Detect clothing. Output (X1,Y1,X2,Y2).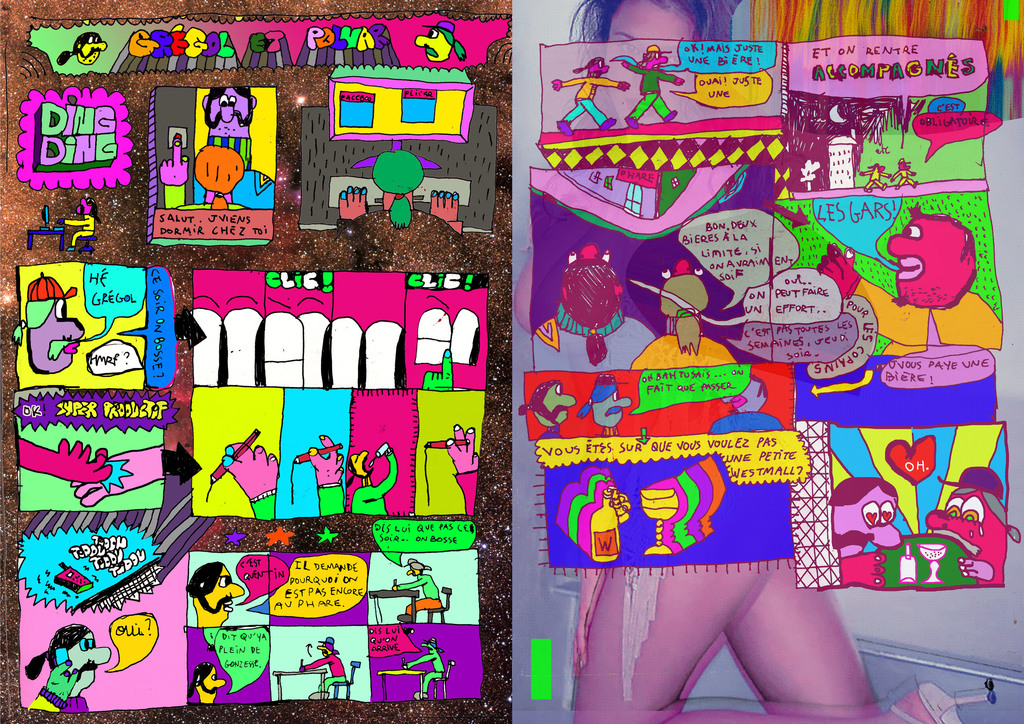
(22,688,60,715).
